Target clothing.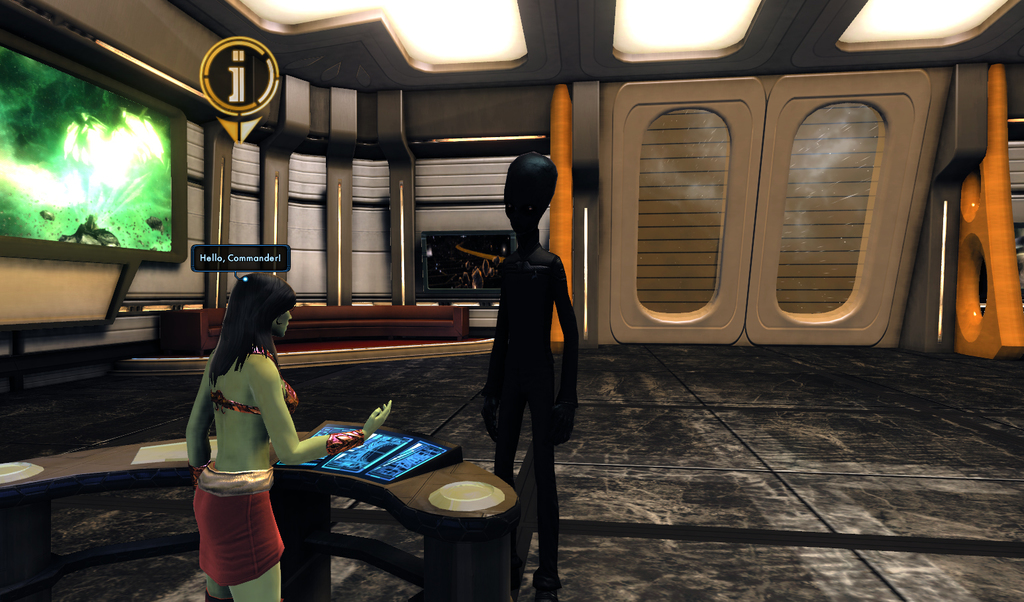
Target region: <bbox>183, 461, 293, 596</bbox>.
